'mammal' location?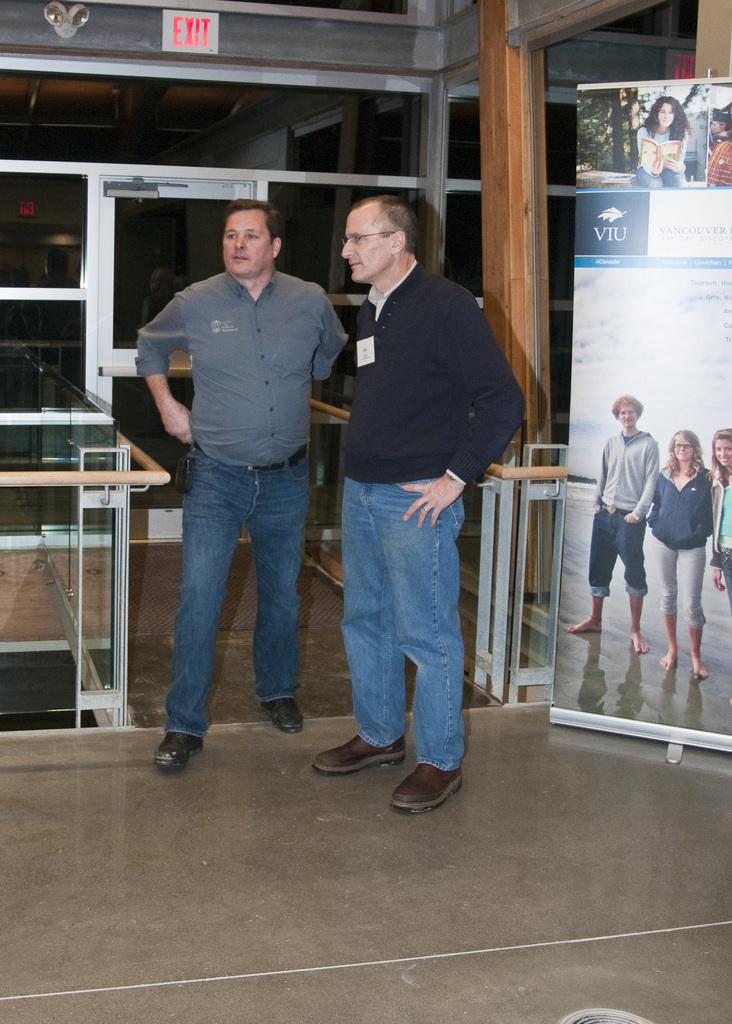
[311, 195, 530, 814]
